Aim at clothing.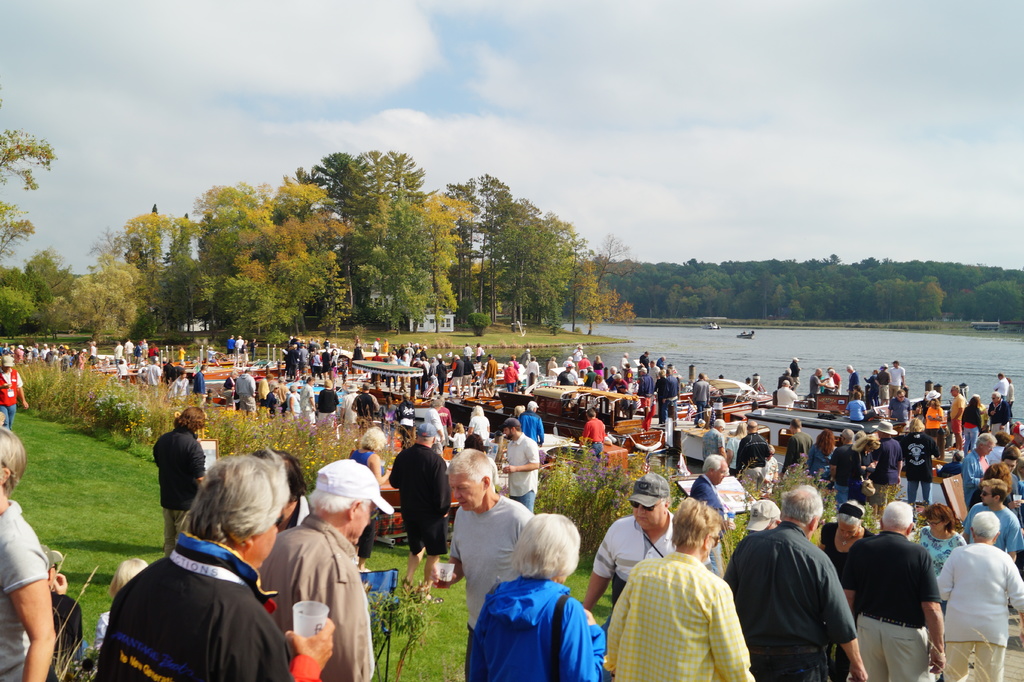
Aimed at select_region(878, 482, 899, 502).
